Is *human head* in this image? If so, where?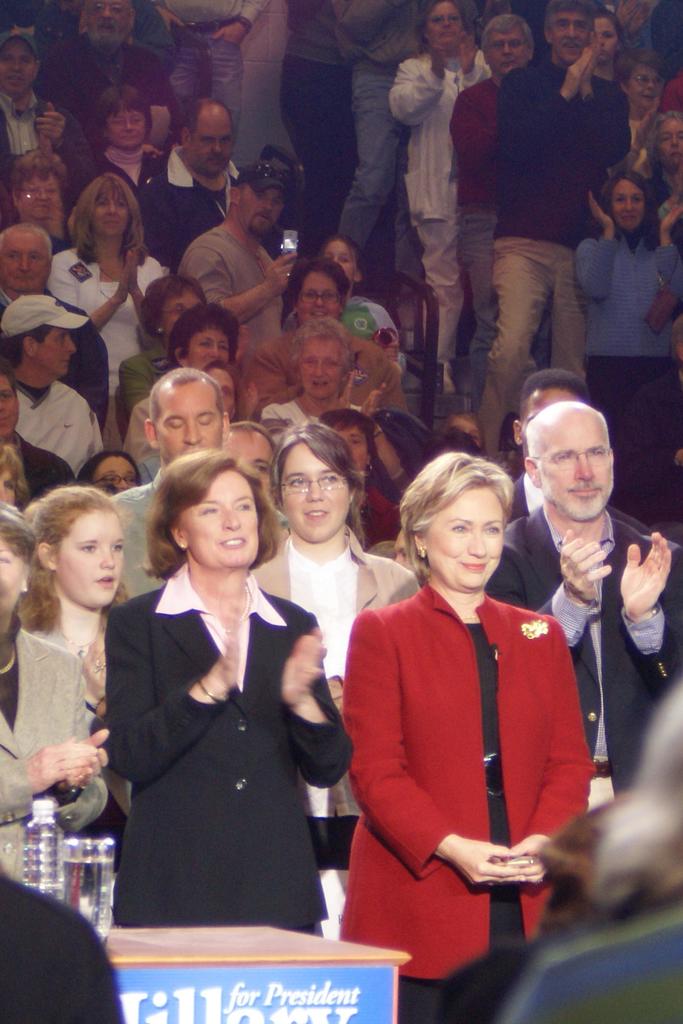
Yes, at box(0, 354, 17, 442).
